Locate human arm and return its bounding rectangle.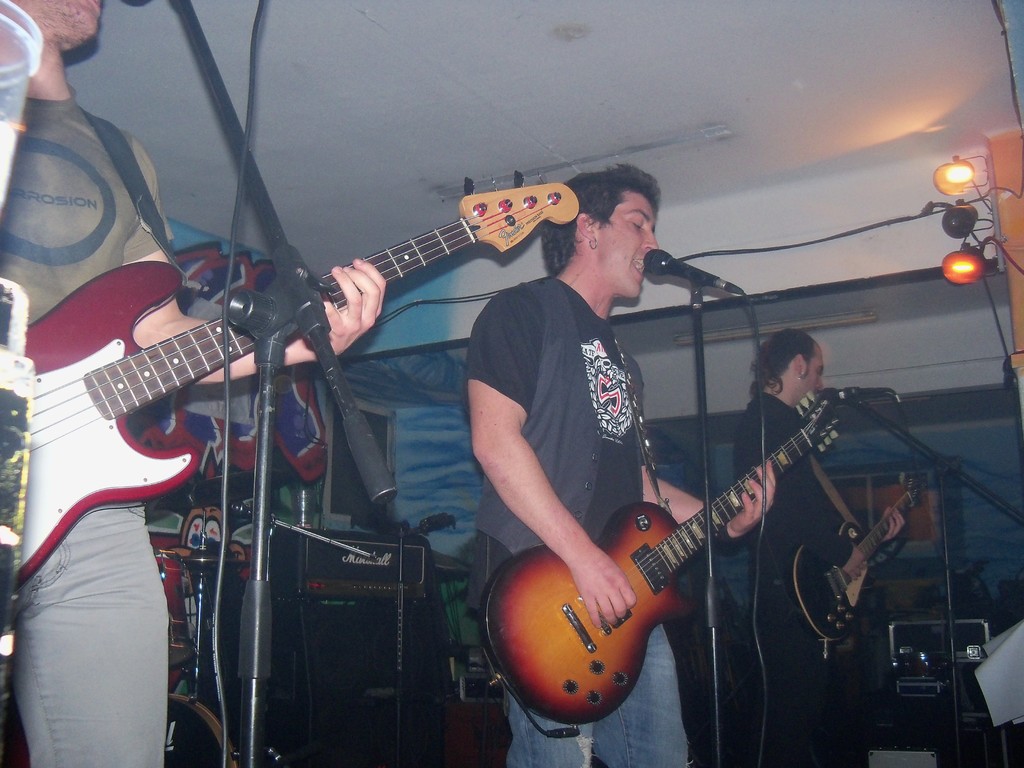
BBox(633, 447, 772, 541).
